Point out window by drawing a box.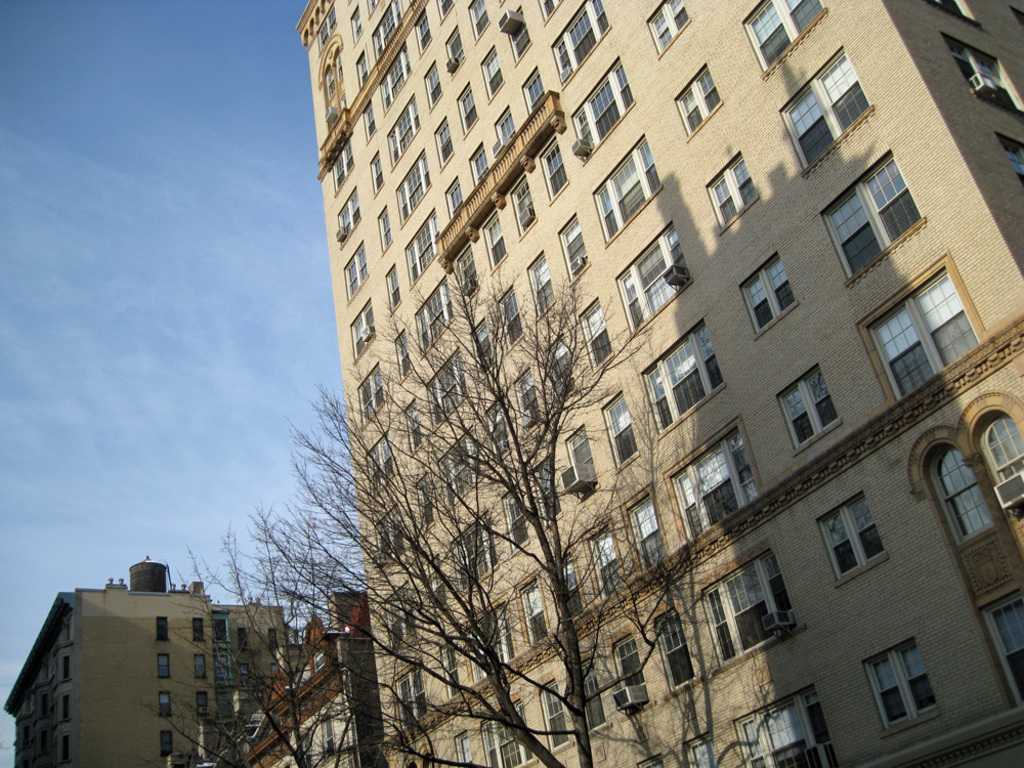
x1=424, y1=346, x2=465, y2=426.
